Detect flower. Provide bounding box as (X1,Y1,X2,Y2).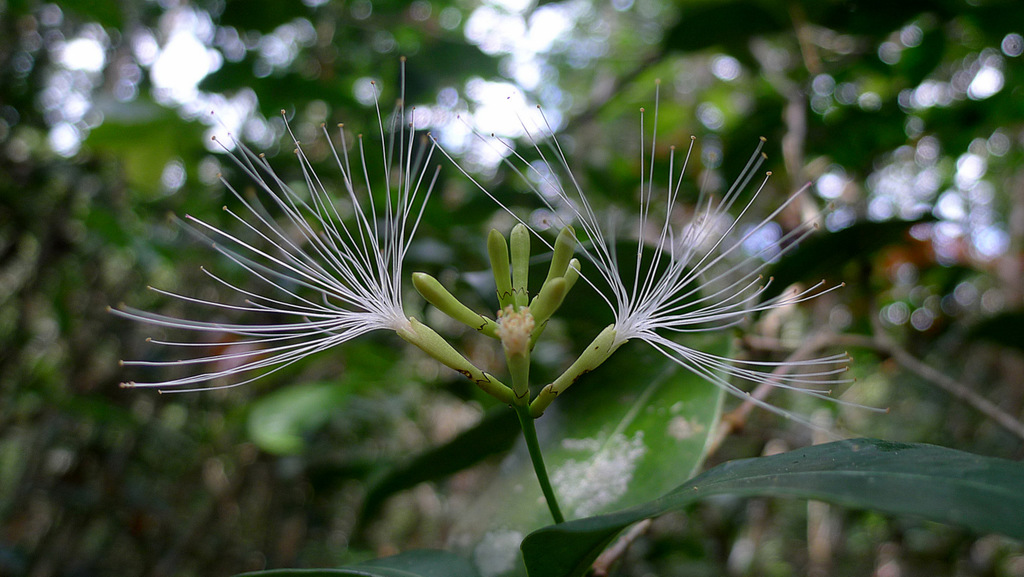
(105,56,444,397).
